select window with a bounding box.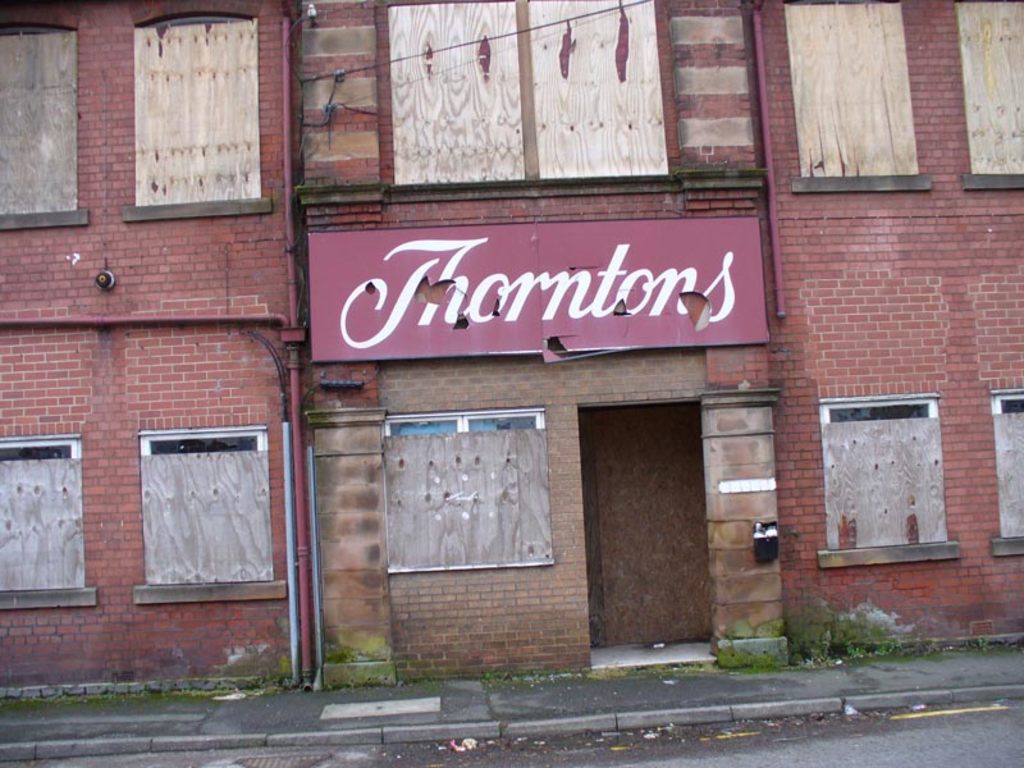
(x1=380, y1=0, x2=672, y2=187).
